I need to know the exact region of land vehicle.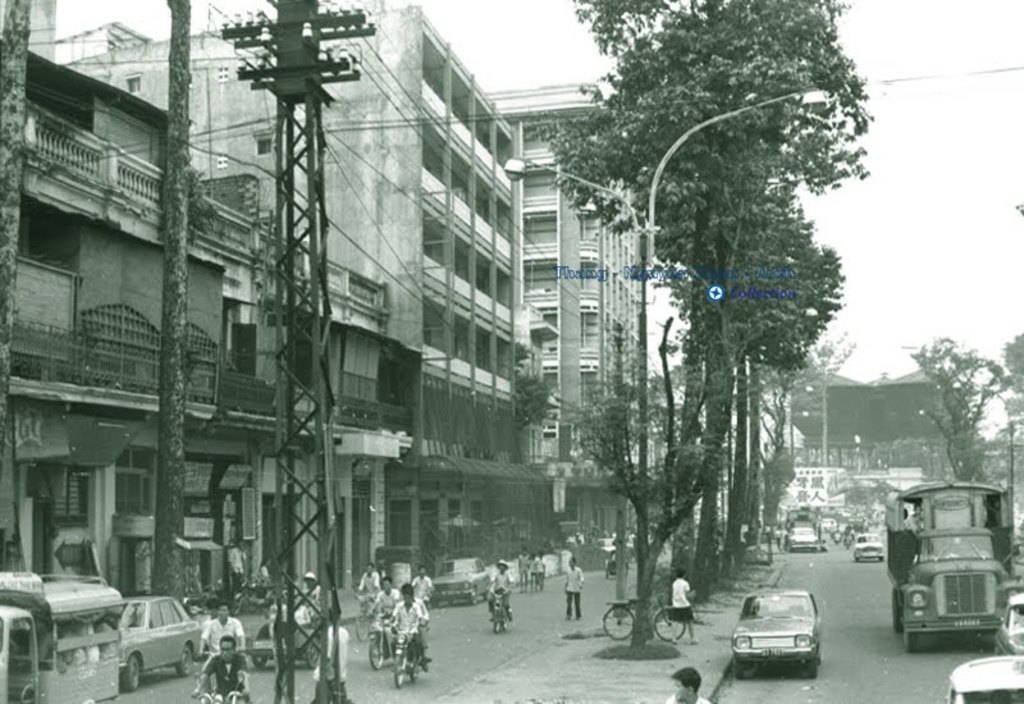
Region: box(791, 529, 823, 549).
